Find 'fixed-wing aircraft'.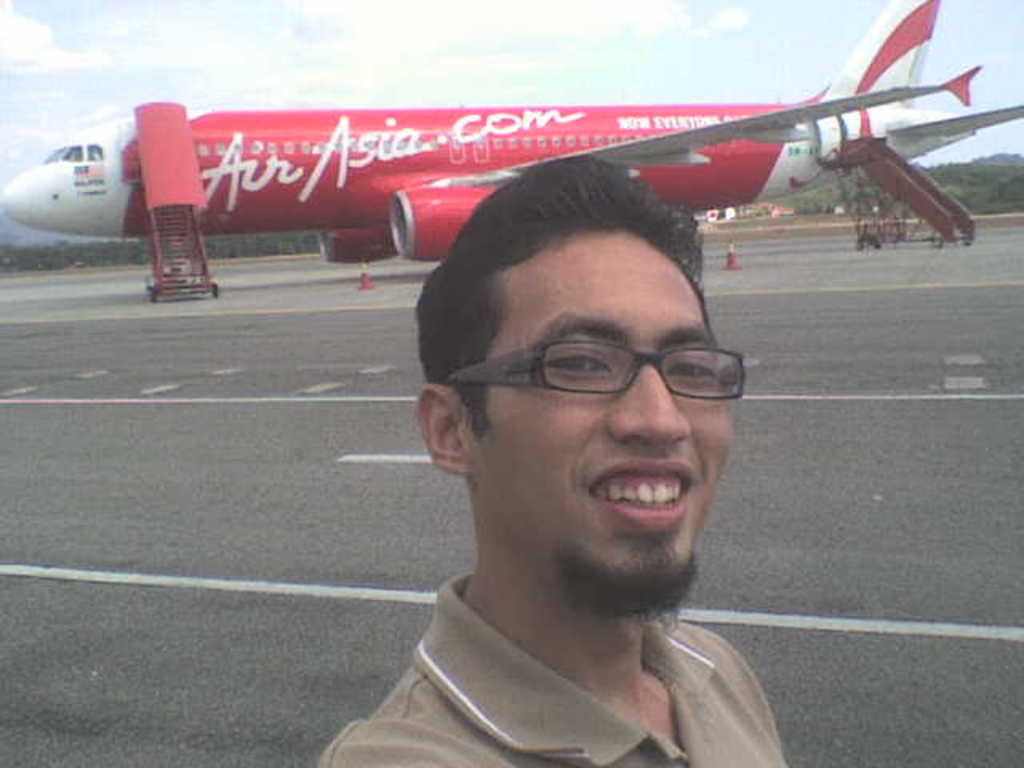
region(0, 0, 1022, 269).
